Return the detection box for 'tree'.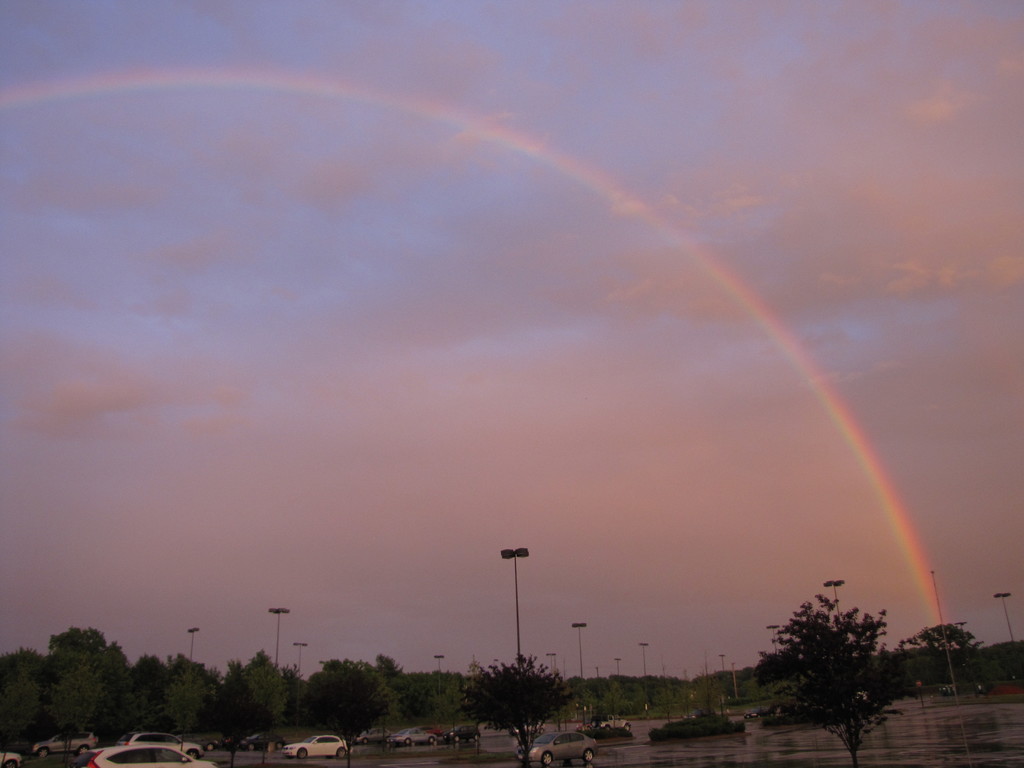
<region>460, 650, 583, 767</region>.
